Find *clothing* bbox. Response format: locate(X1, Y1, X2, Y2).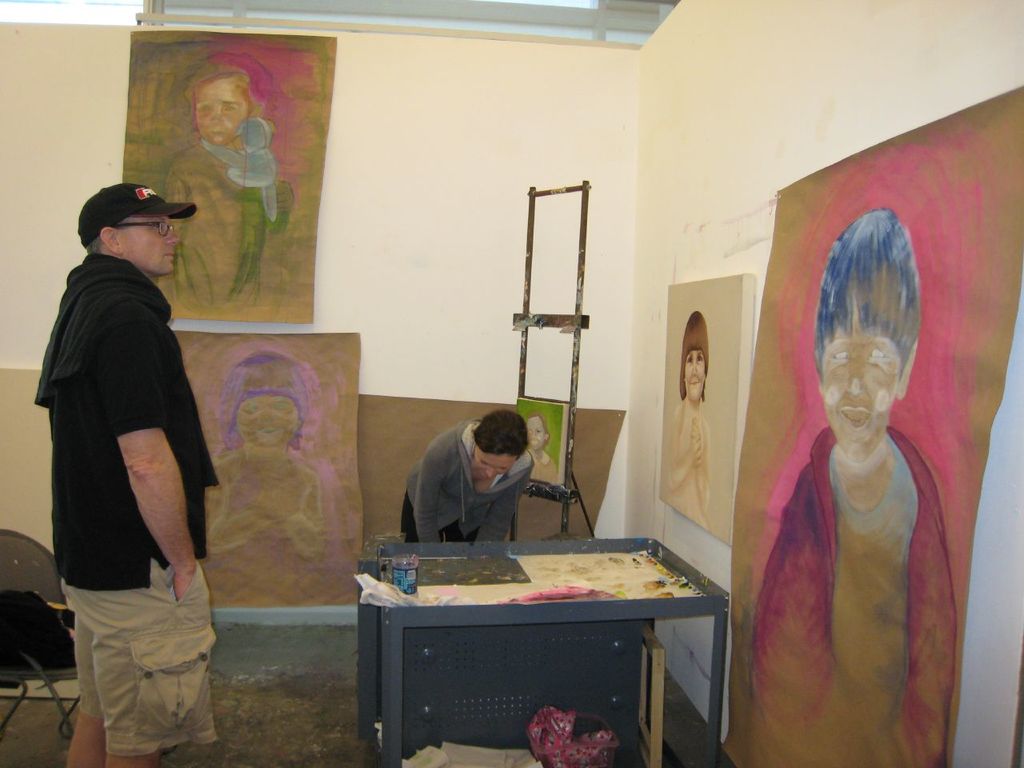
locate(208, 456, 358, 606).
